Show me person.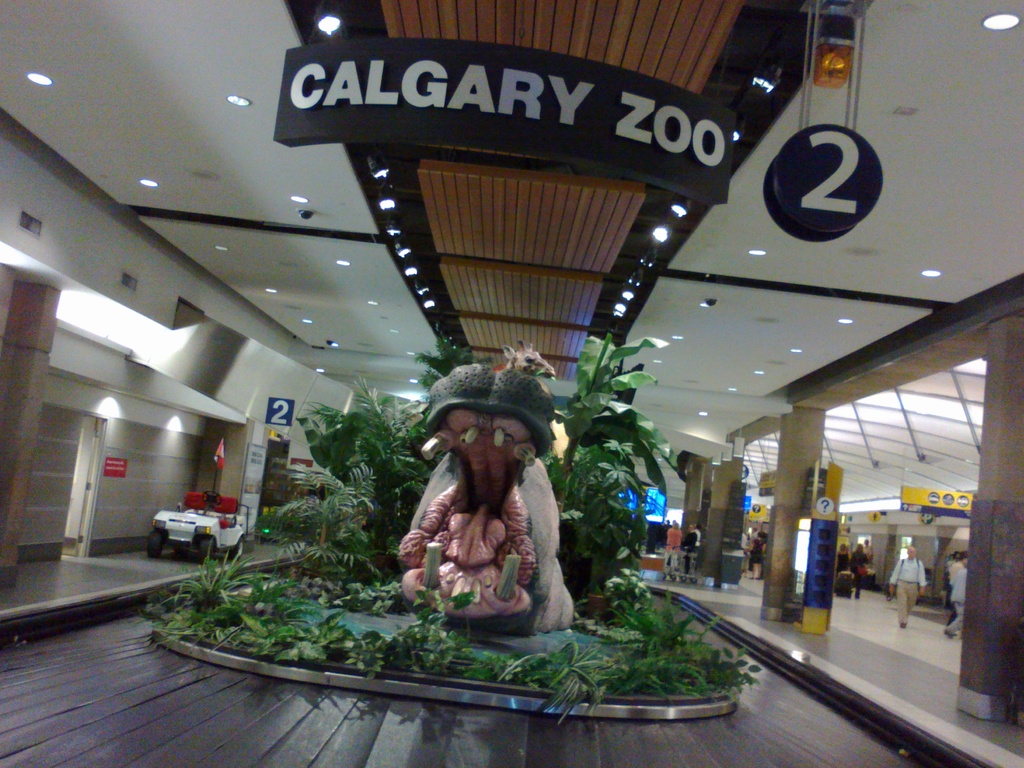
person is here: box=[945, 566, 970, 642].
